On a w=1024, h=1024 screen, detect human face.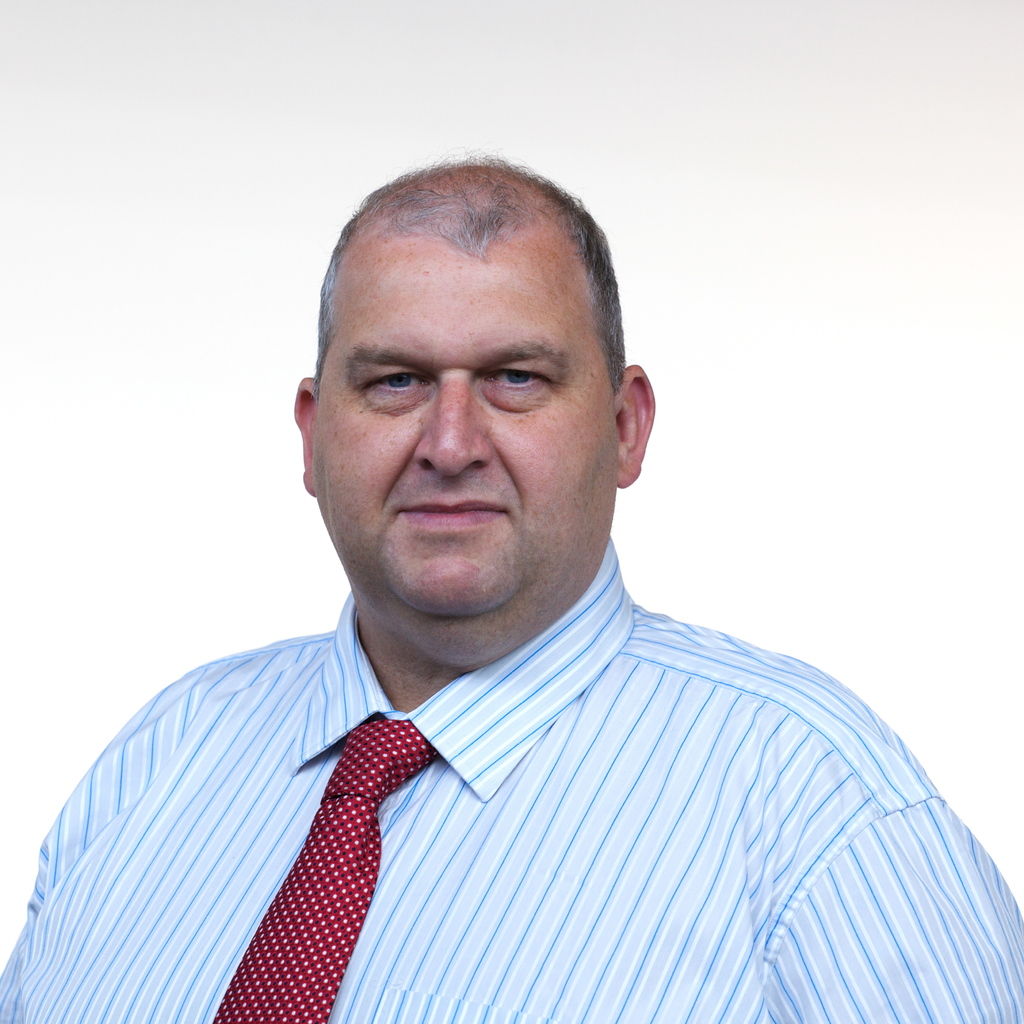
(310,245,609,609).
